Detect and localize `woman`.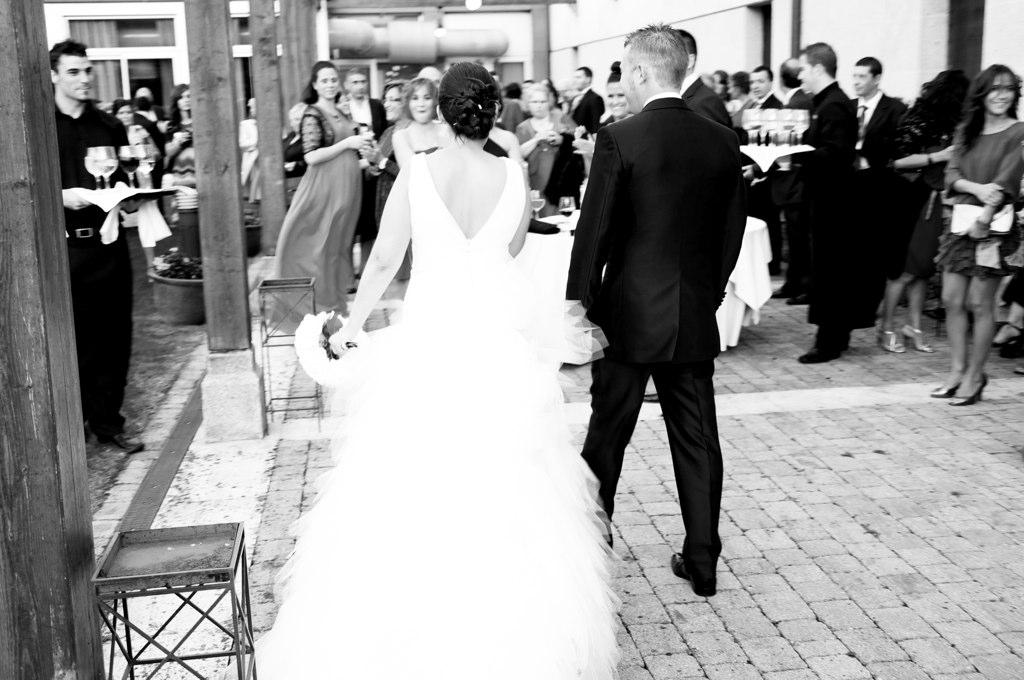
Localized at (x1=885, y1=63, x2=969, y2=345).
